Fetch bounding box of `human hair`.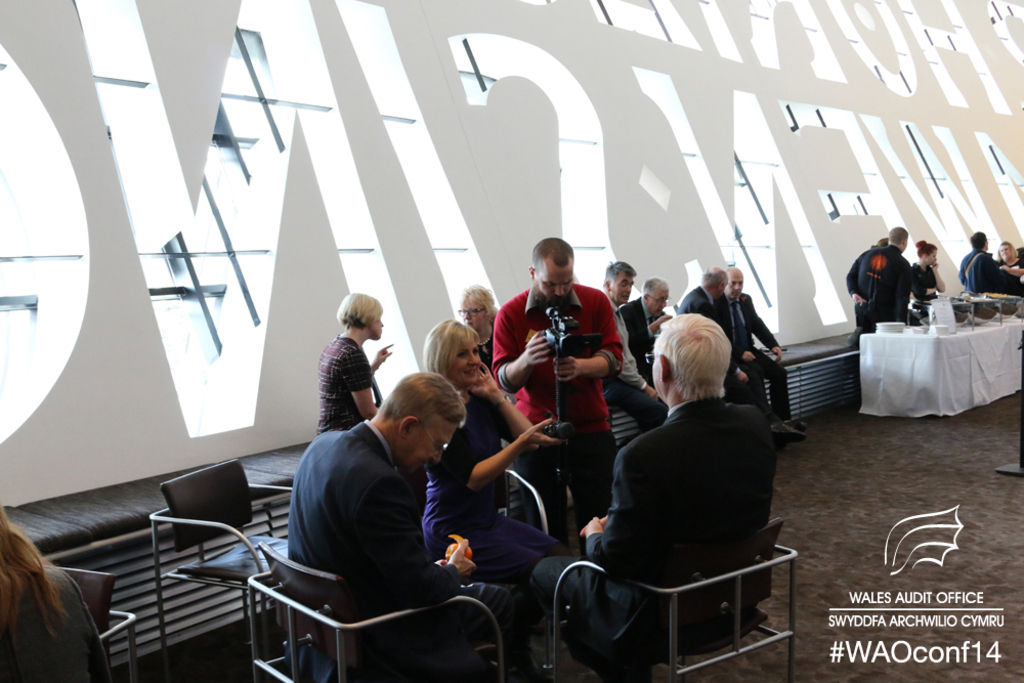
Bbox: 698 265 726 290.
